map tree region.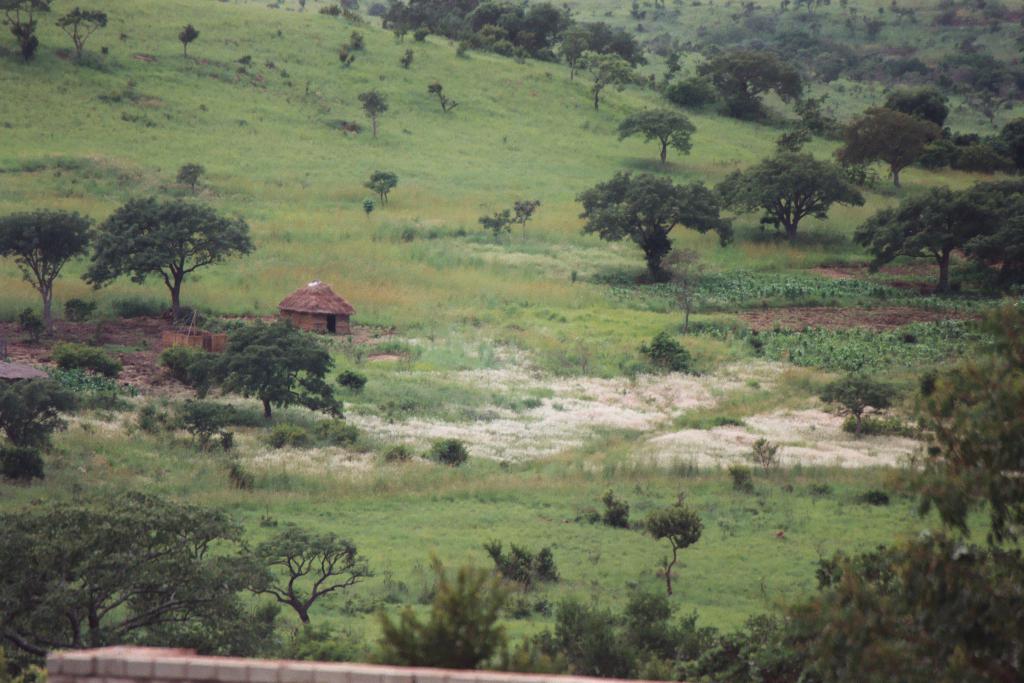
Mapped to {"left": 168, "top": 318, "right": 352, "bottom": 427}.
